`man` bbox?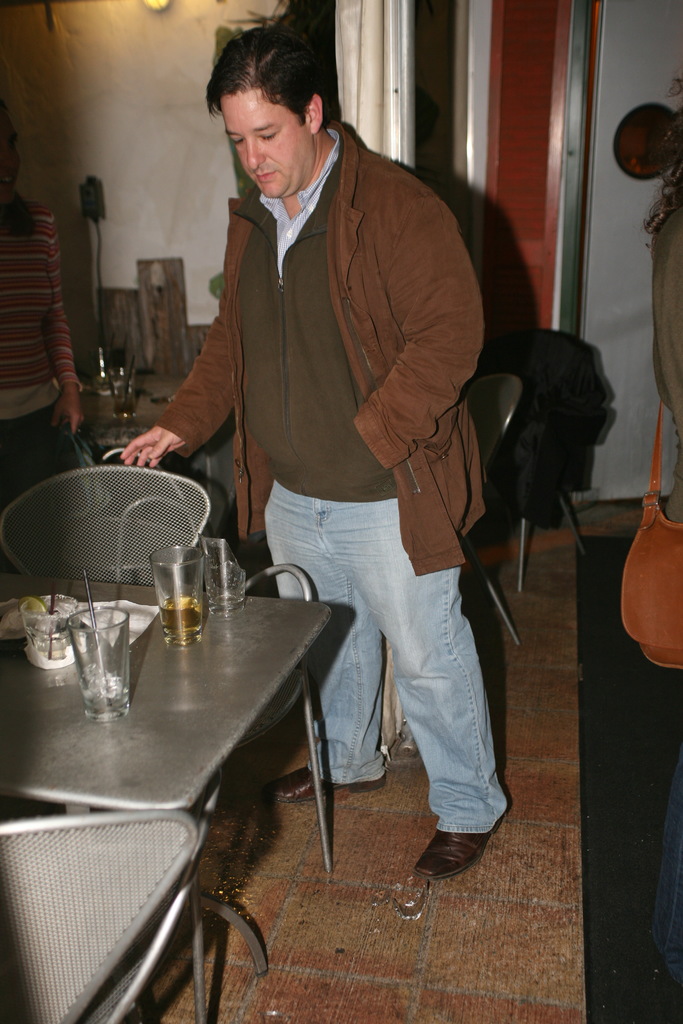
[left=150, top=33, right=516, bottom=853]
